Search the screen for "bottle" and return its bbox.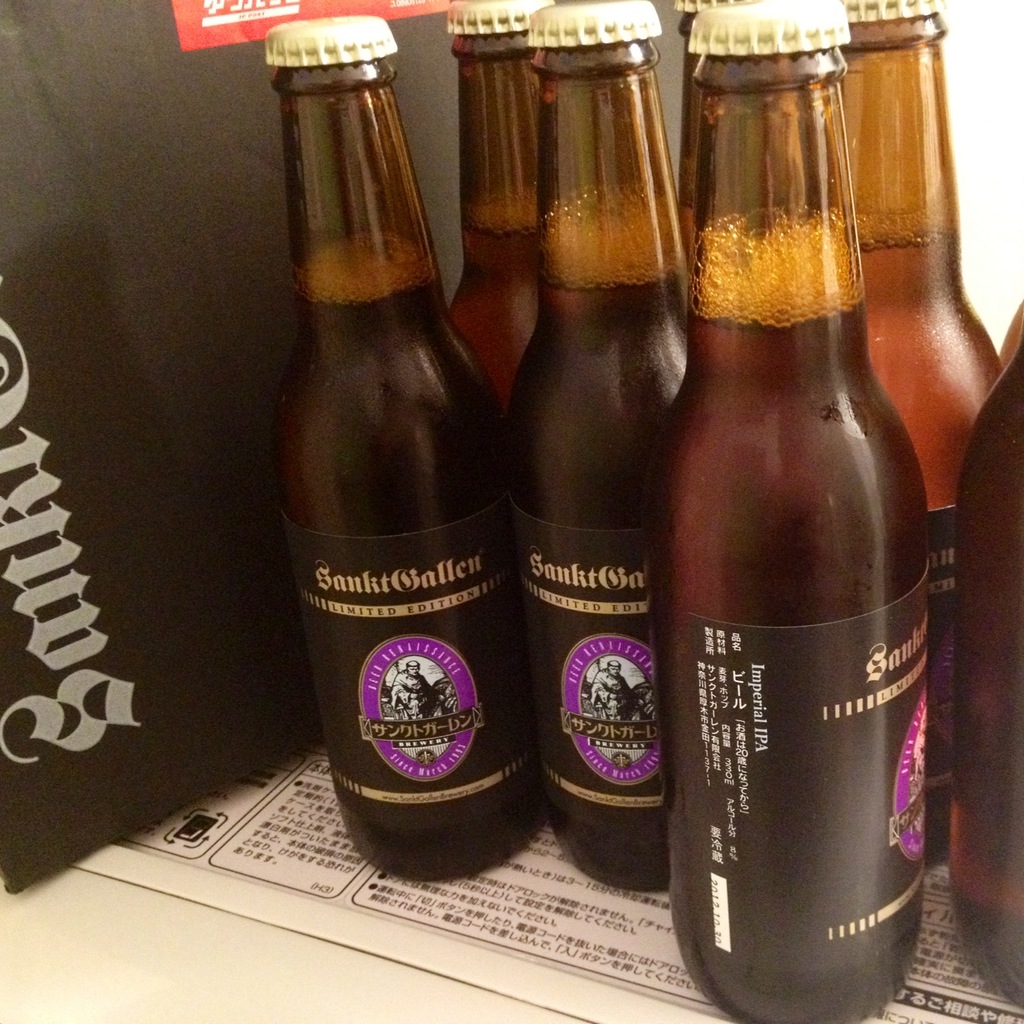
Found: x1=651 y1=0 x2=937 y2=1023.
